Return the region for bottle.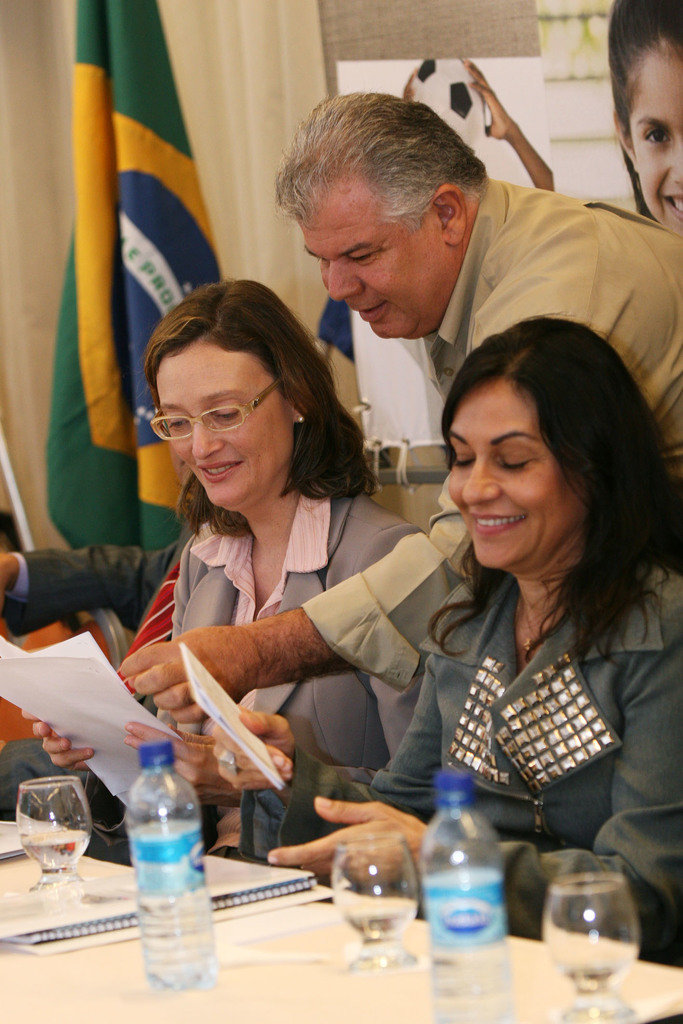
<box>418,769,518,1023</box>.
